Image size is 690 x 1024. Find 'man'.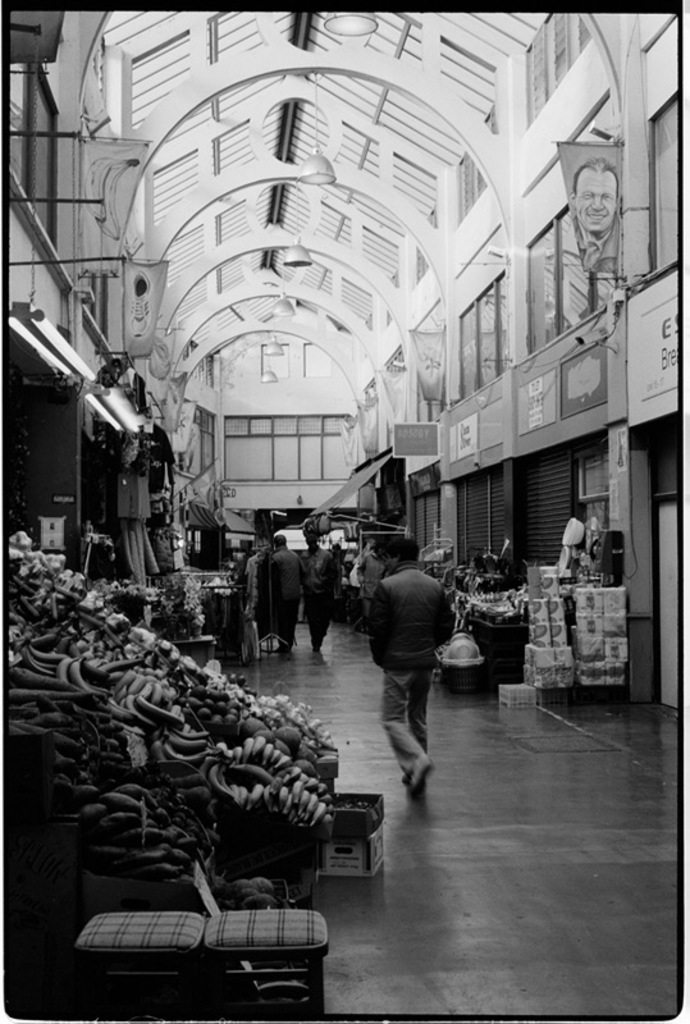
<region>266, 534, 303, 654</region>.
